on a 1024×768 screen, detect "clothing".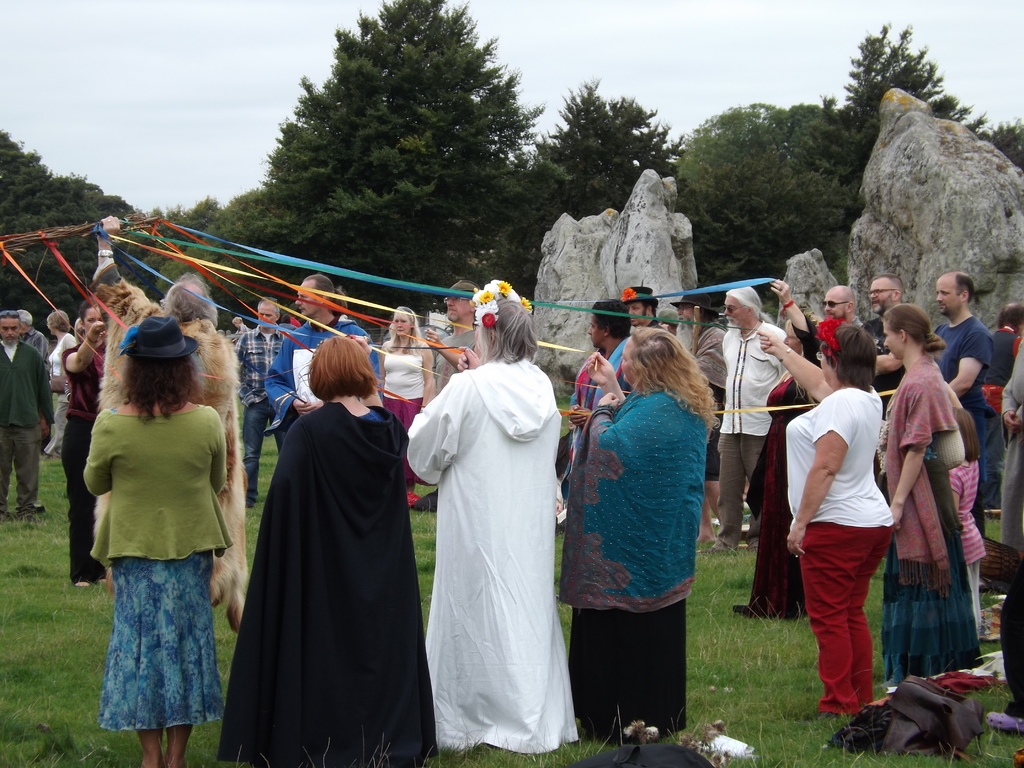
400,356,556,753.
